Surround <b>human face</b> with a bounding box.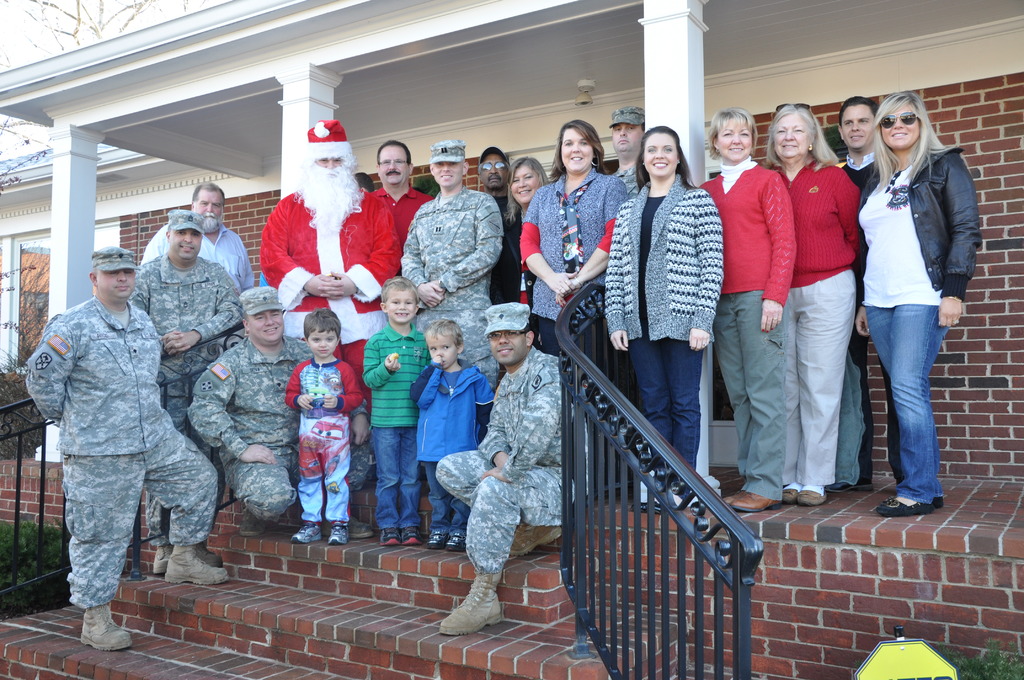
{"left": 838, "top": 99, "right": 874, "bottom": 156}.
